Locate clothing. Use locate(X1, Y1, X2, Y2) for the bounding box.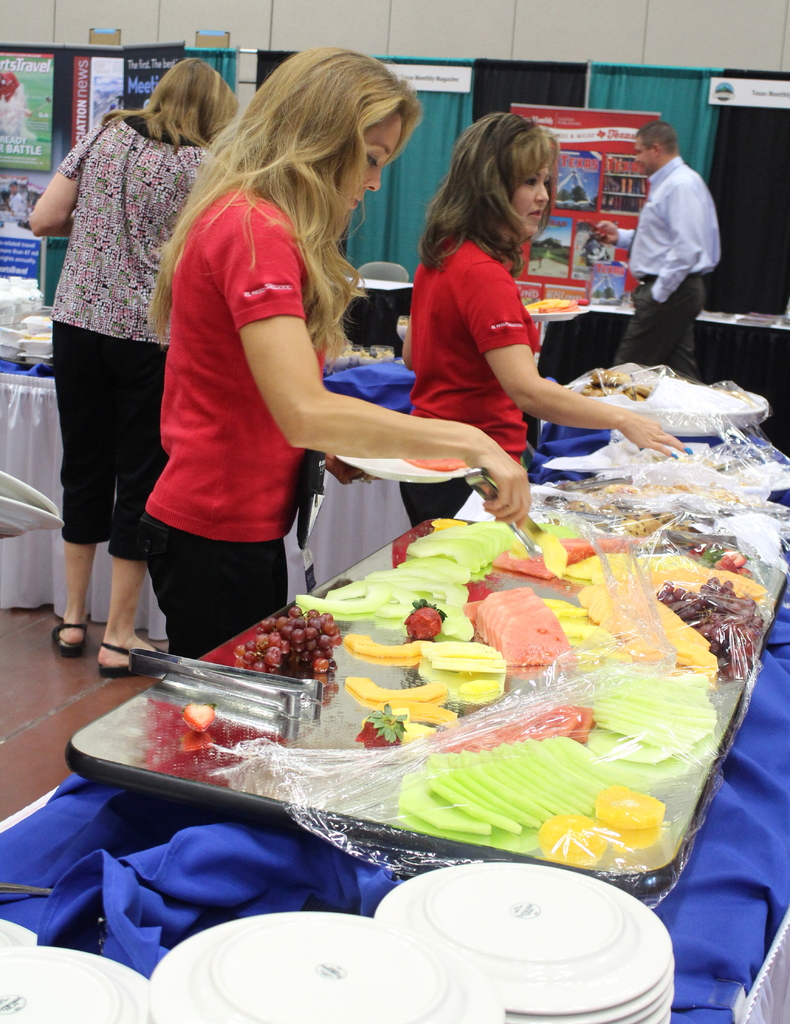
locate(152, 181, 324, 668).
